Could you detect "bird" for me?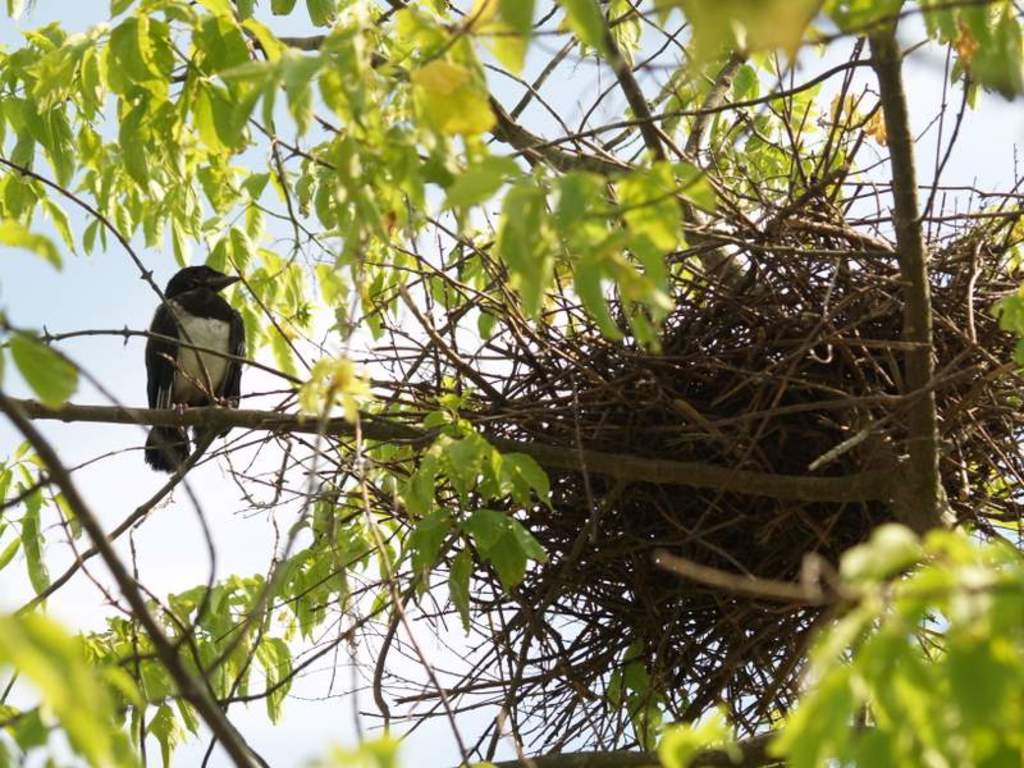
Detection result: {"left": 129, "top": 255, "right": 261, "bottom": 466}.
